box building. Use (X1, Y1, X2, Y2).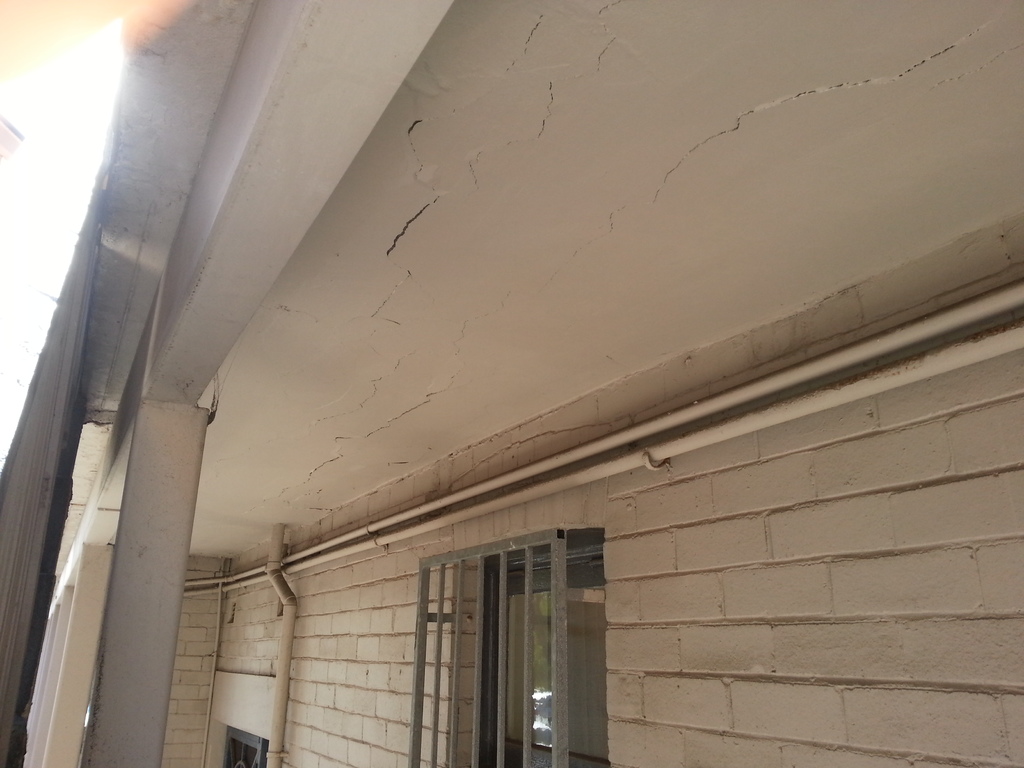
(0, 2, 1023, 767).
